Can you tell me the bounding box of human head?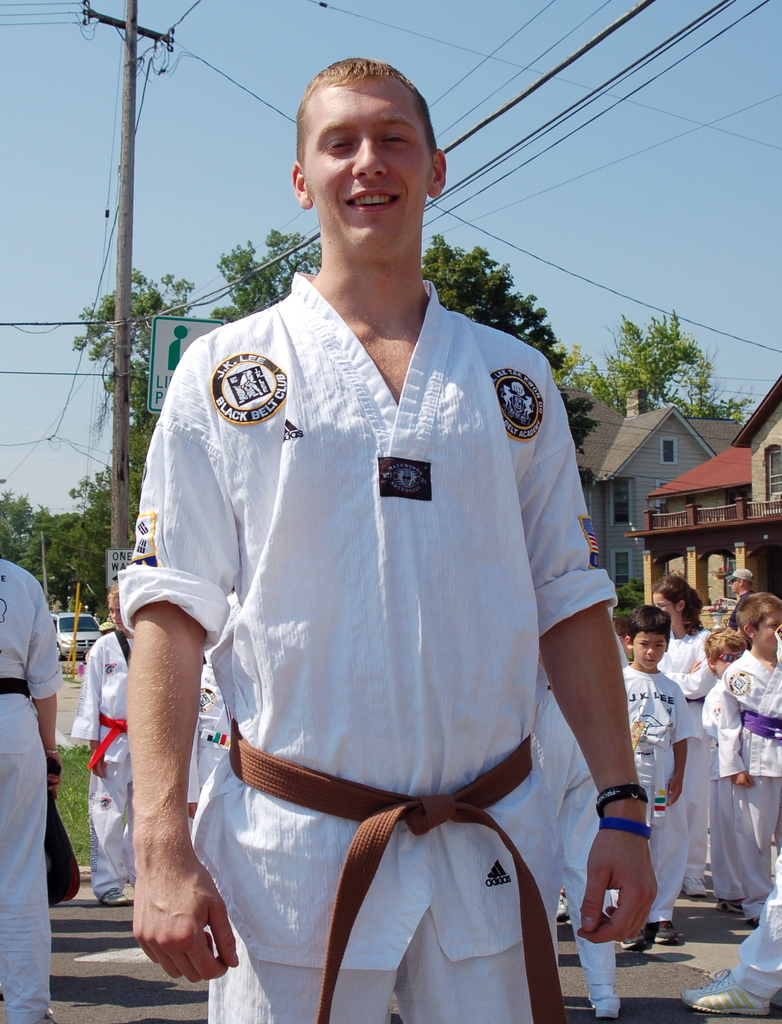
pyautogui.locateOnScreen(104, 585, 124, 632).
